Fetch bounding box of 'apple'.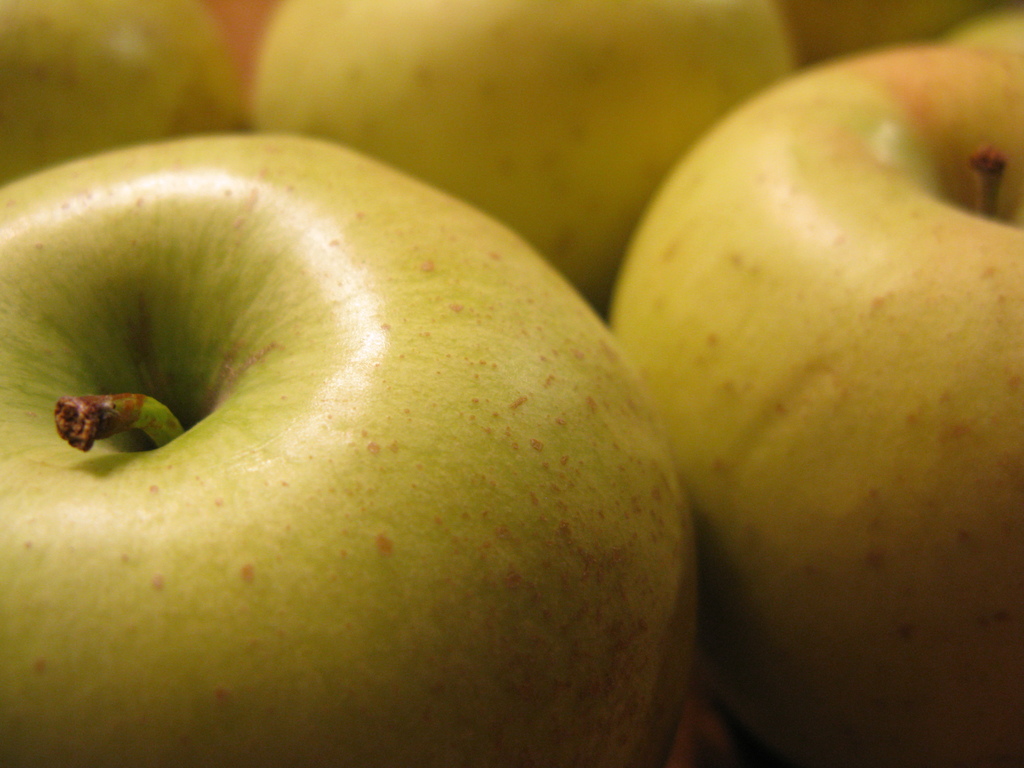
Bbox: l=245, t=0, r=804, b=322.
